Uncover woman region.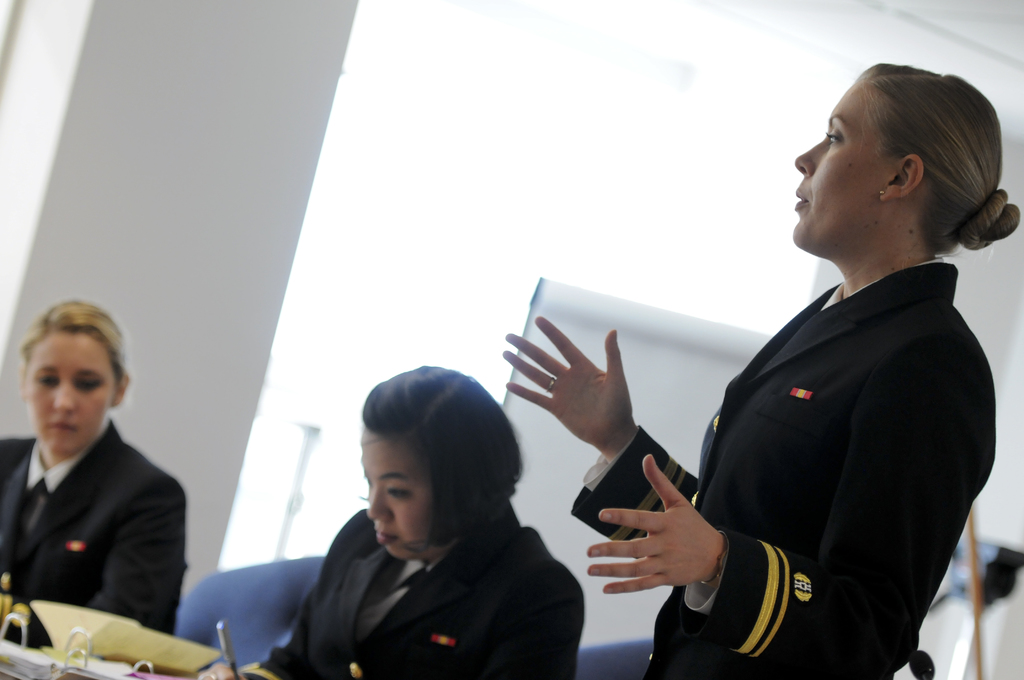
Uncovered: select_region(0, 299, 192, 636).
